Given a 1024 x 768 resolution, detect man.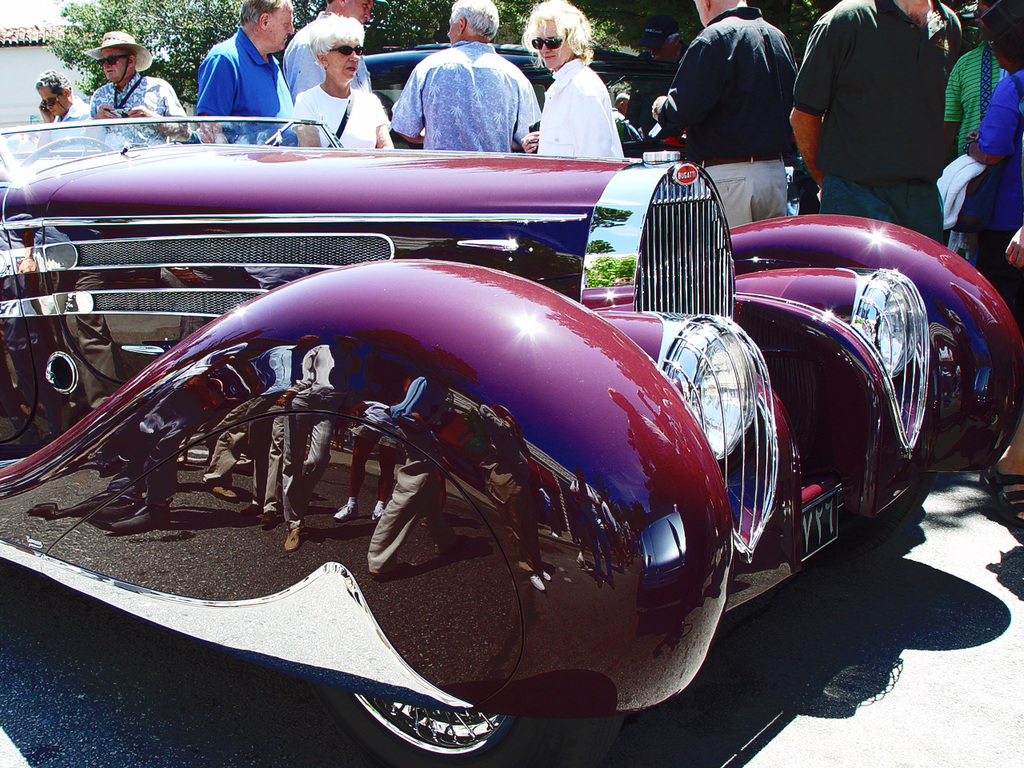
(781, 17, 960, 204).
